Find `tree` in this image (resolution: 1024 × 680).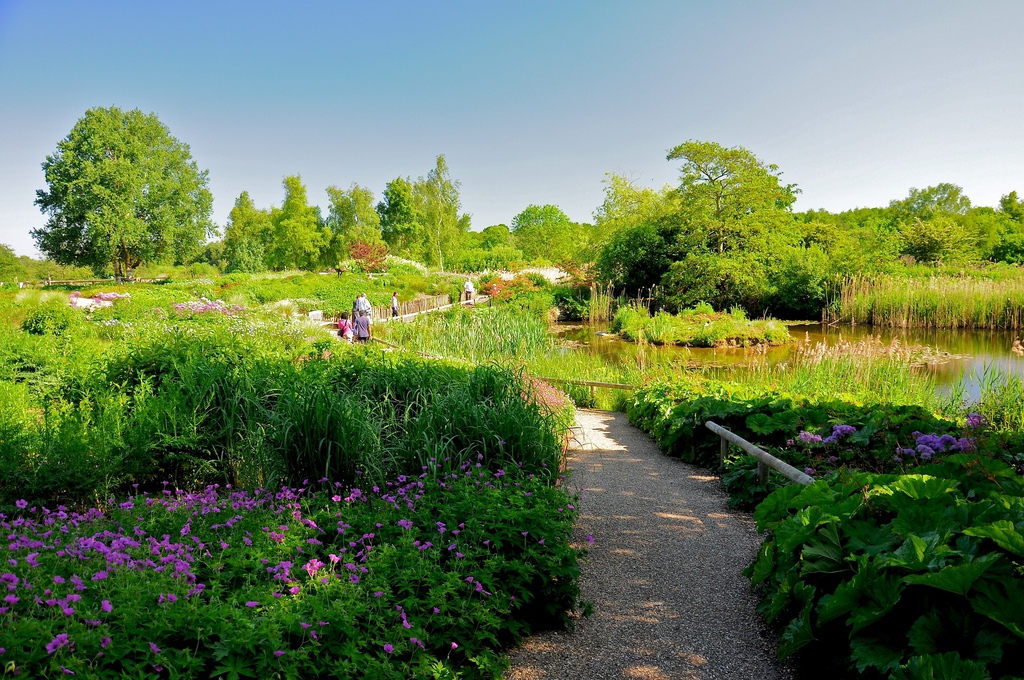
region(477, 195, 585, 277).
